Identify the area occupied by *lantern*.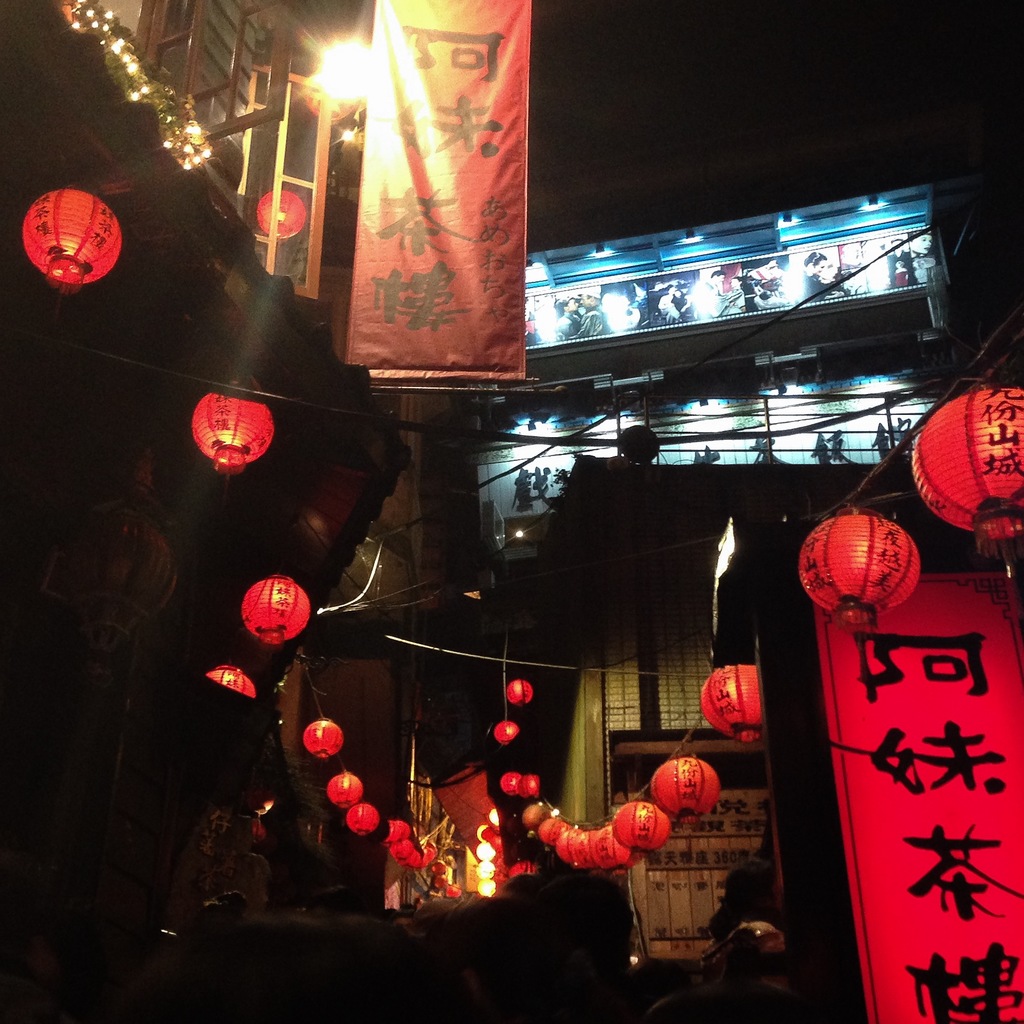
Area: [242,573,312,644].
